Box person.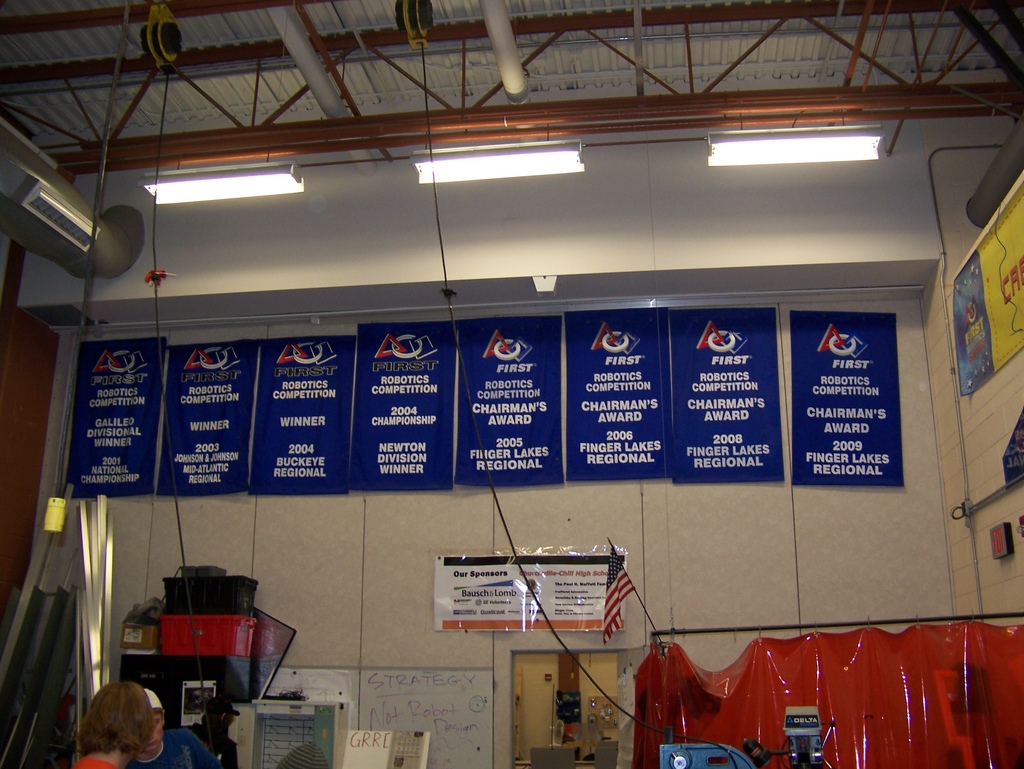
67,676,147,768.
